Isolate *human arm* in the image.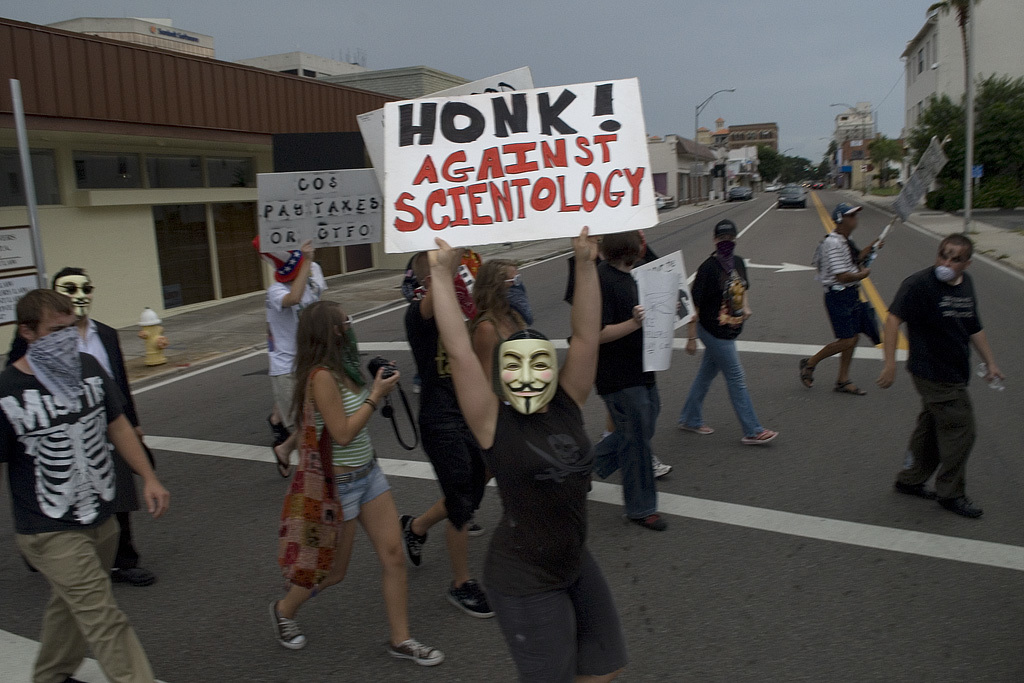
Isolated region: (left=599, top=304, right=647, bottom=341).
